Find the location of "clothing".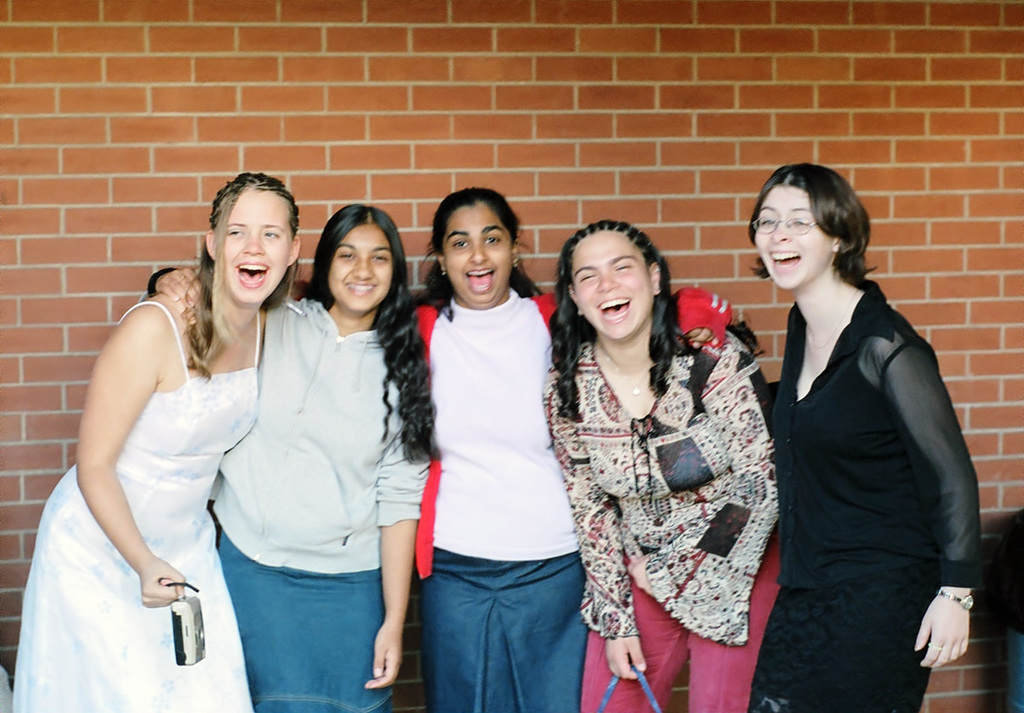
Location: (208, 295, 429, 712).
